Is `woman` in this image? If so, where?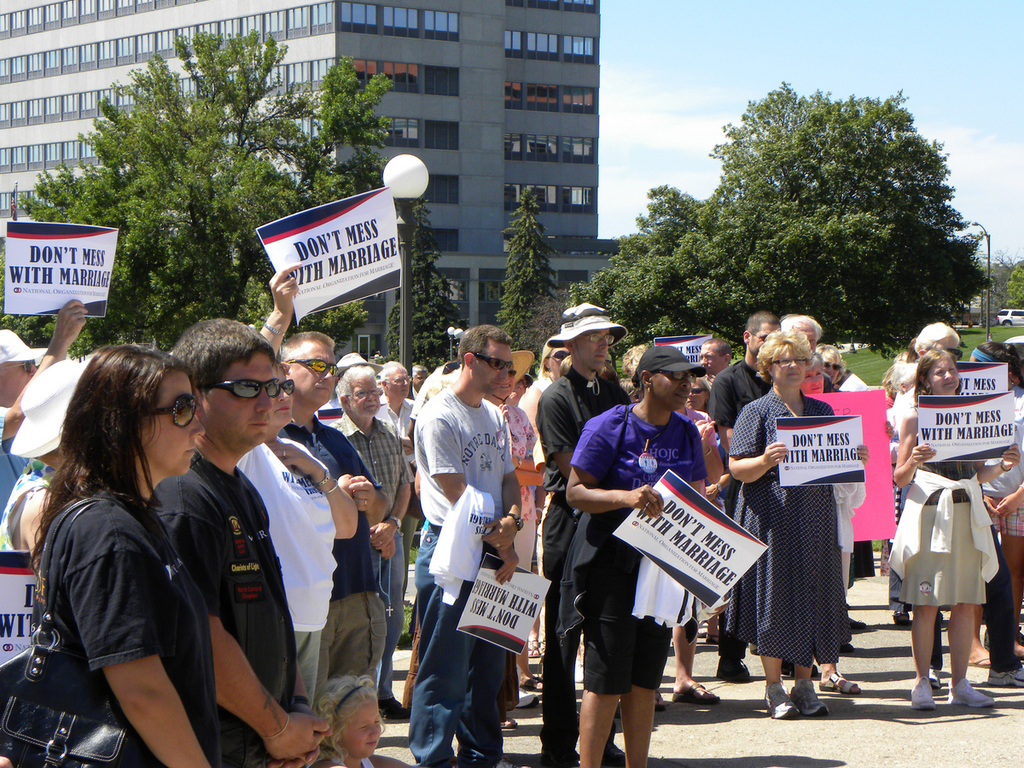
Yes, at (x1=487, y1=348, x2=545, y2=707).
